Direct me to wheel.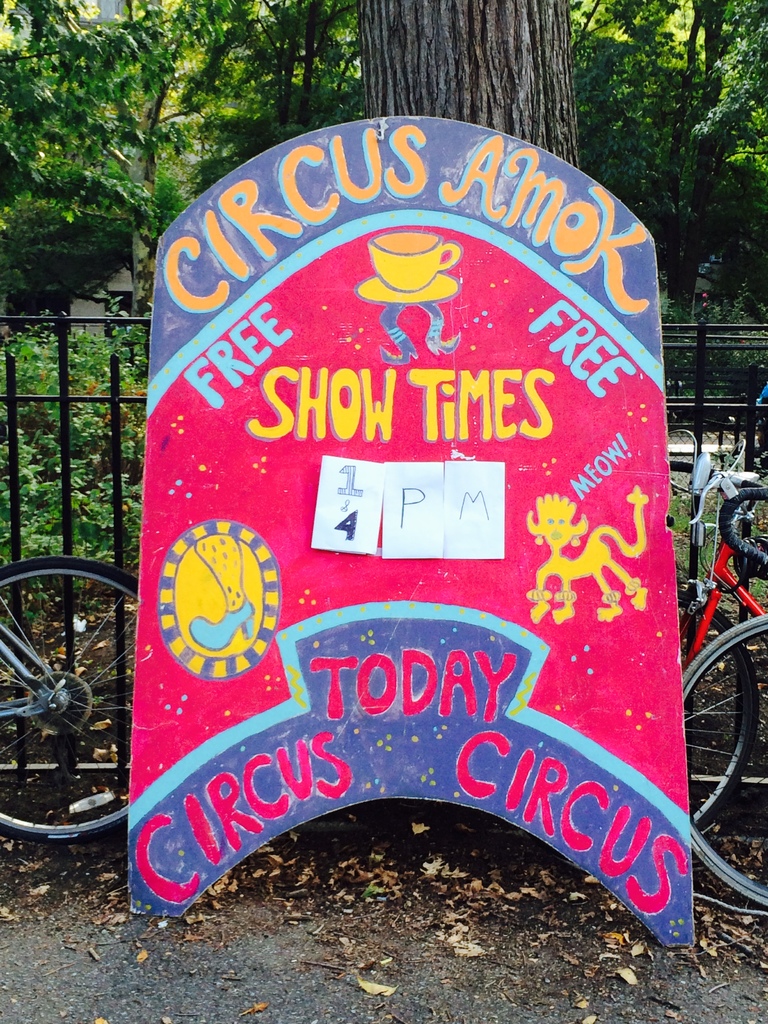
Direction: l=1, t=572, r=128, b=834.
